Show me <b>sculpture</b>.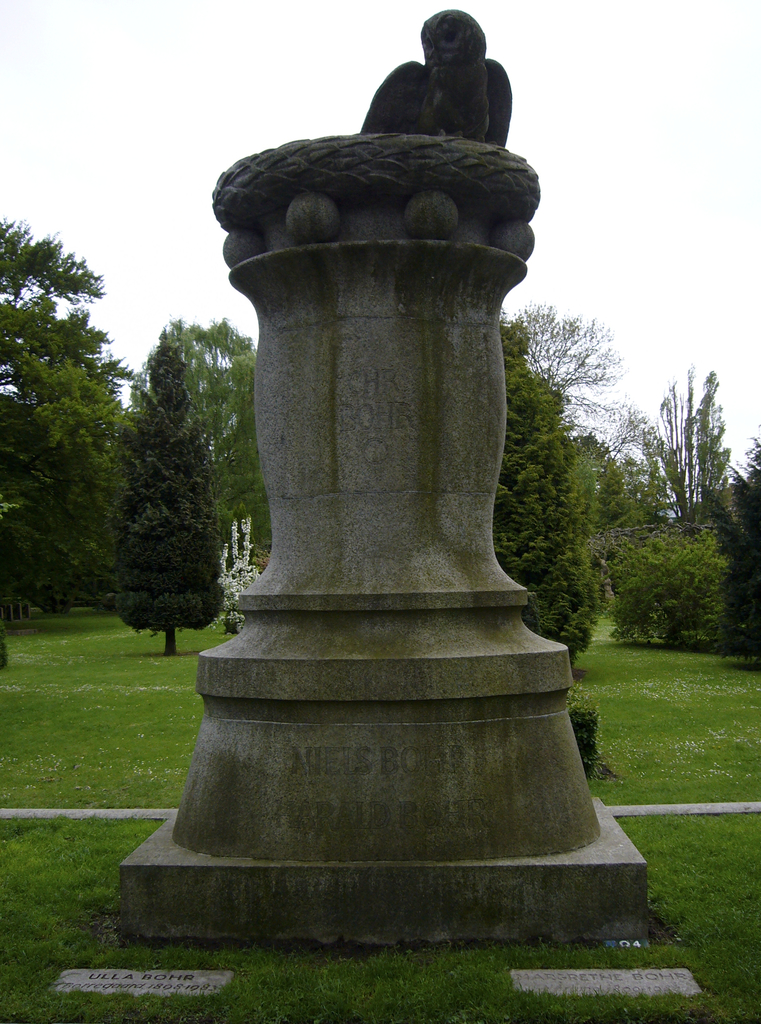
<b>sculpture</b> is here: (left=170, top=8, right=607, bottom=858).
